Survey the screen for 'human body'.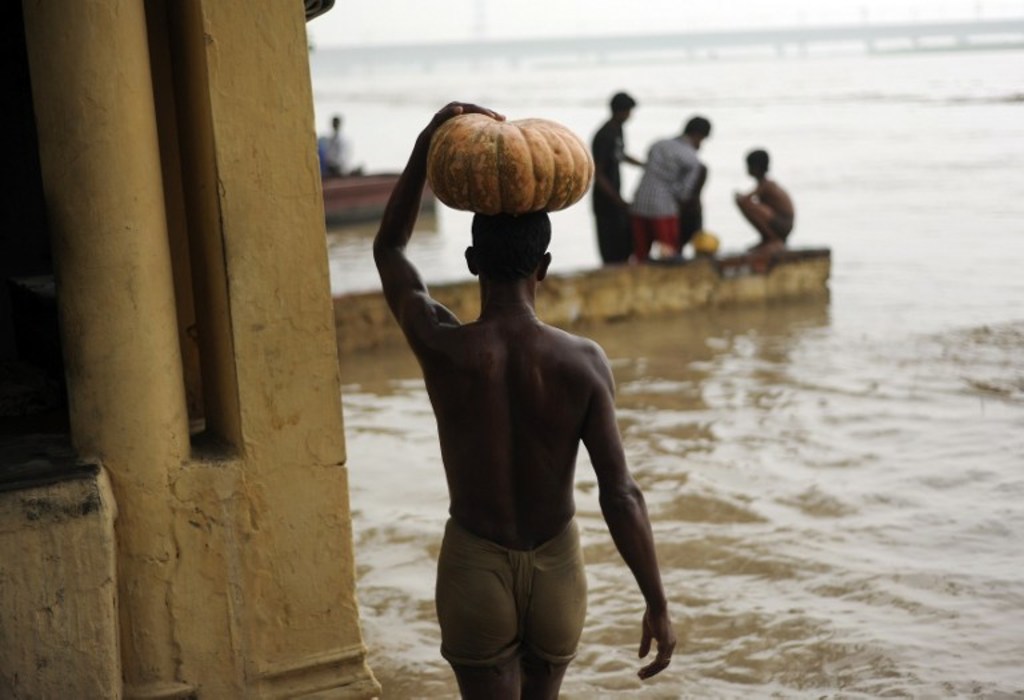
Survey found: [x1=676, y1=161, x2=703, y2=255].
